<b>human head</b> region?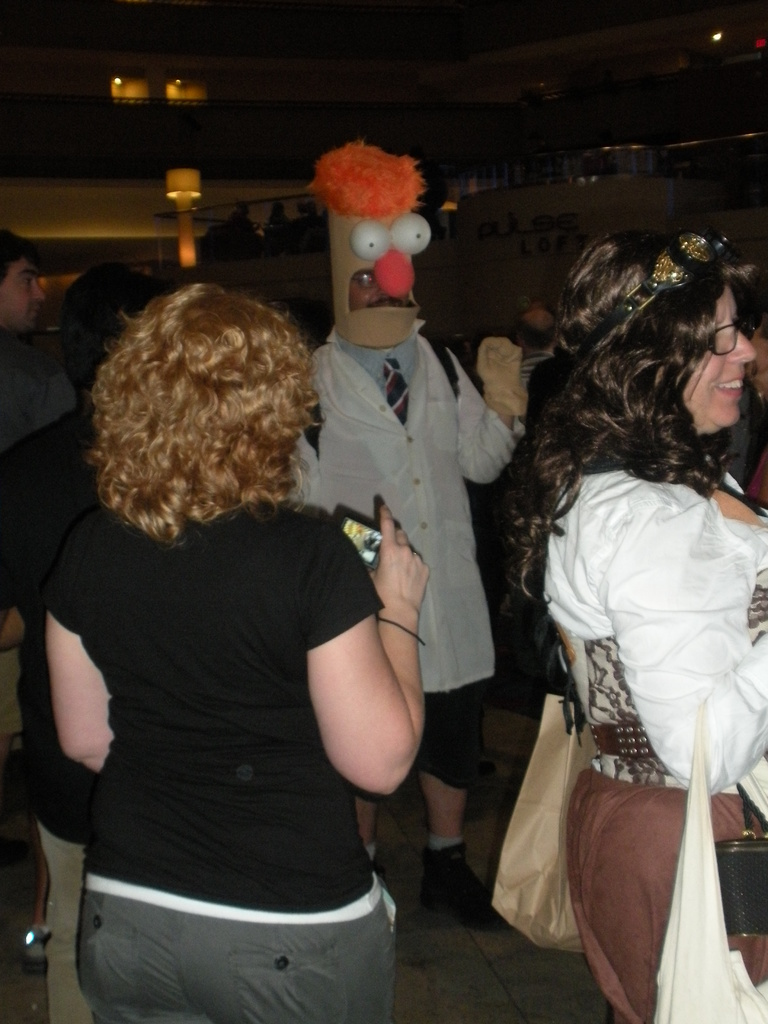
detection(303, 143, 435, 349)
